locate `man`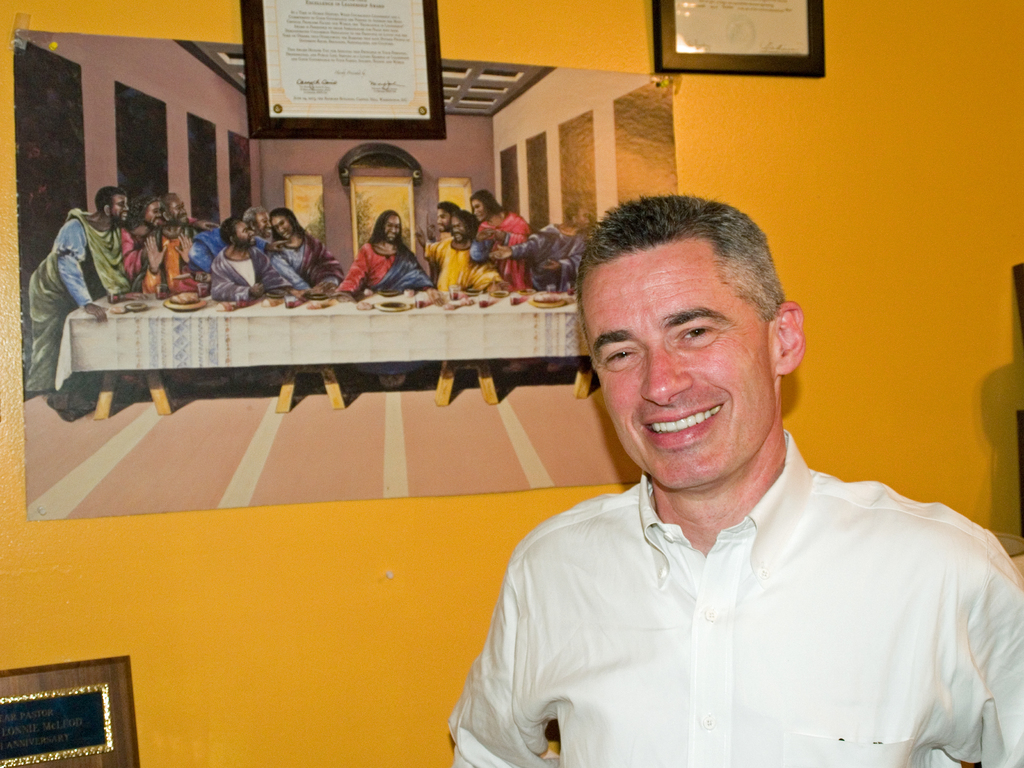
<bbox>456, 197, 1000, 740</bbox>
